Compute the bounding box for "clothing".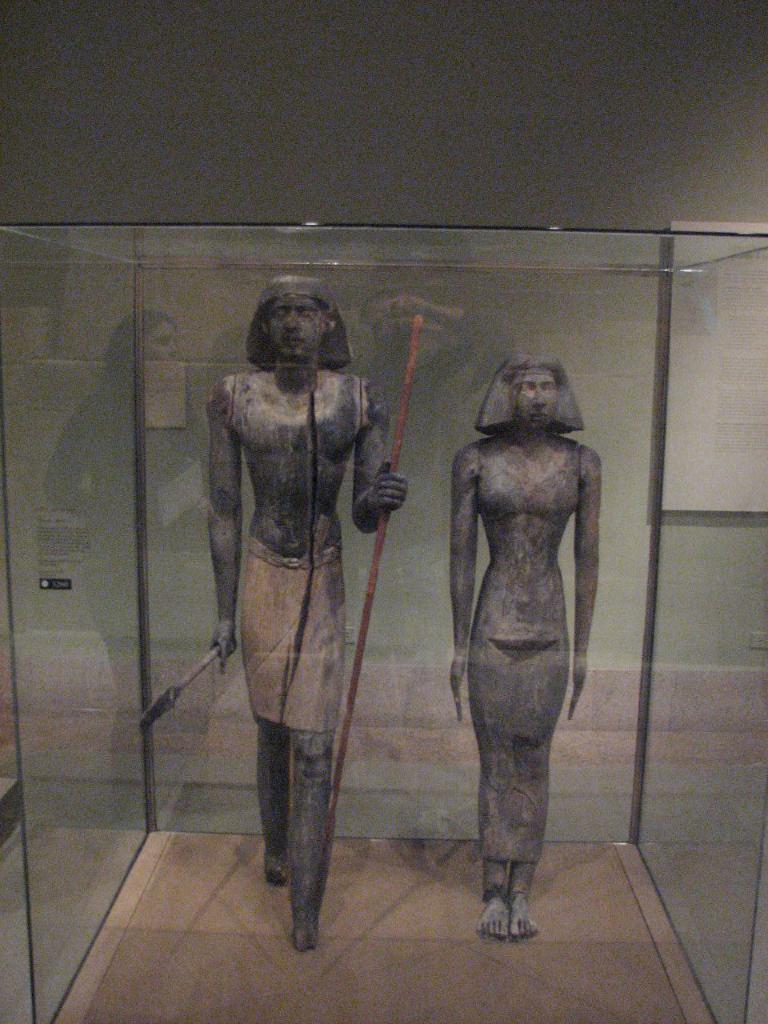
bbox=(237, 537, 348, 735).
